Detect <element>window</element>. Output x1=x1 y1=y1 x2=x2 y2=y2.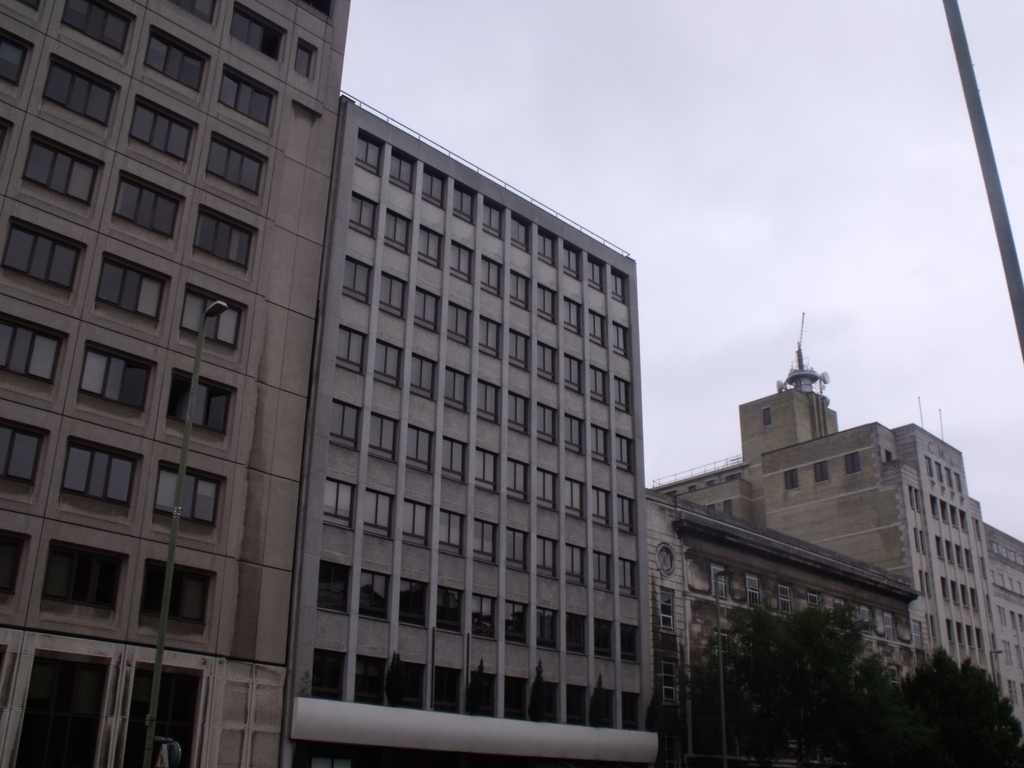
x1=480 y1=254 x2=500 y2=296.
